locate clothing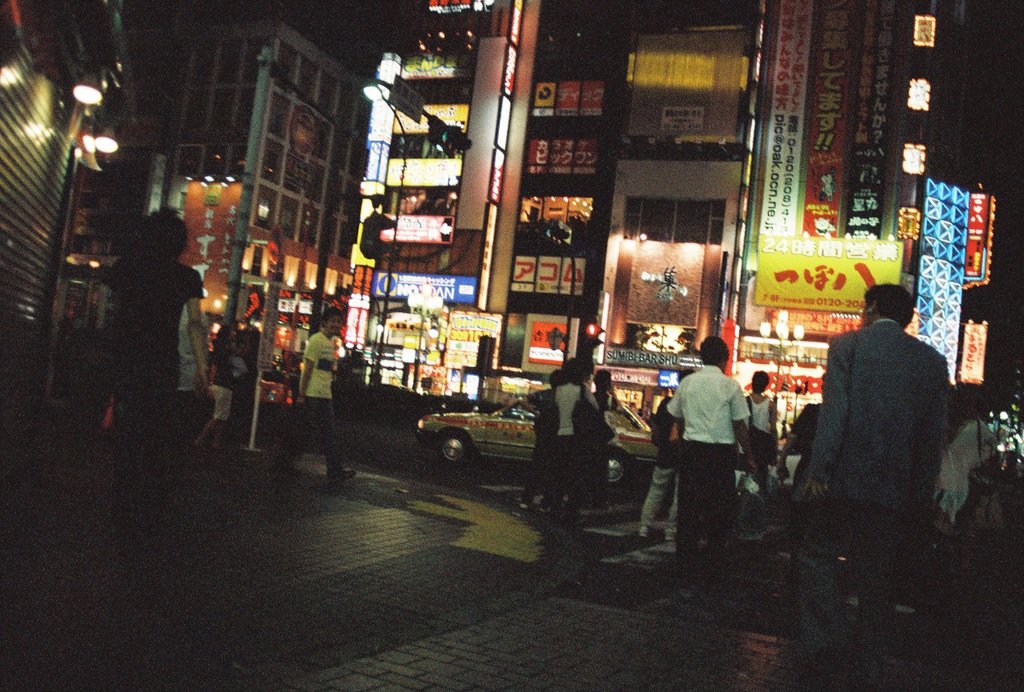
(left=679, top=340, right=774, bottom=532)
